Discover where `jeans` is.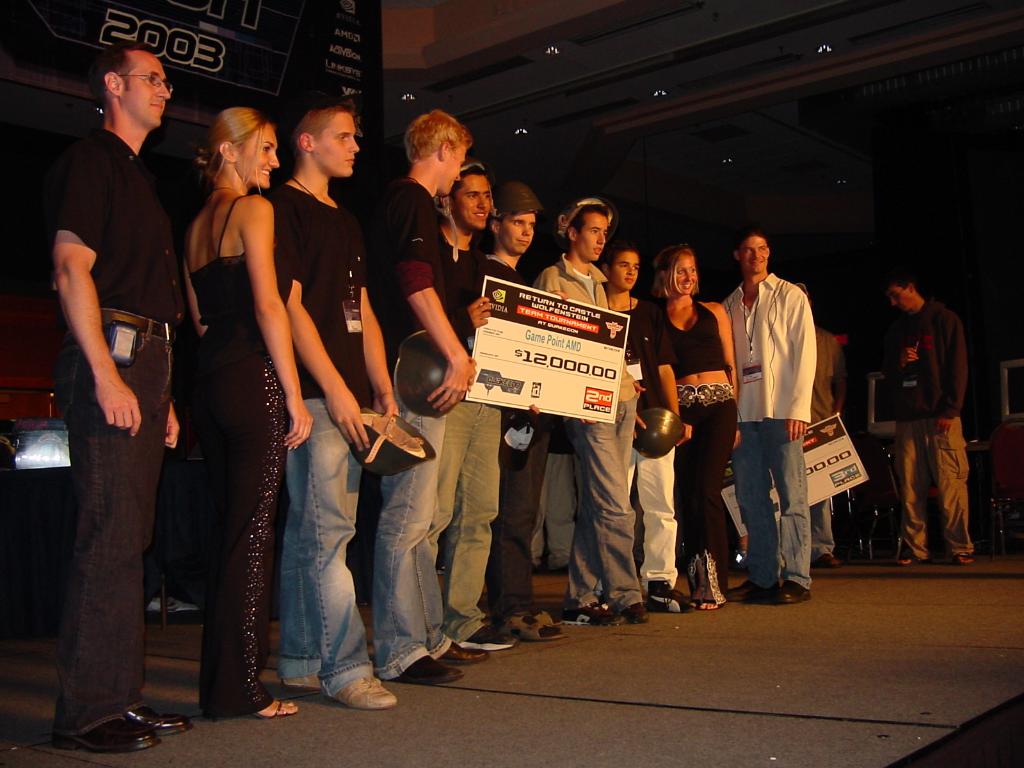
Discovered at [left=627, top=446, right=690, bottom=604].
